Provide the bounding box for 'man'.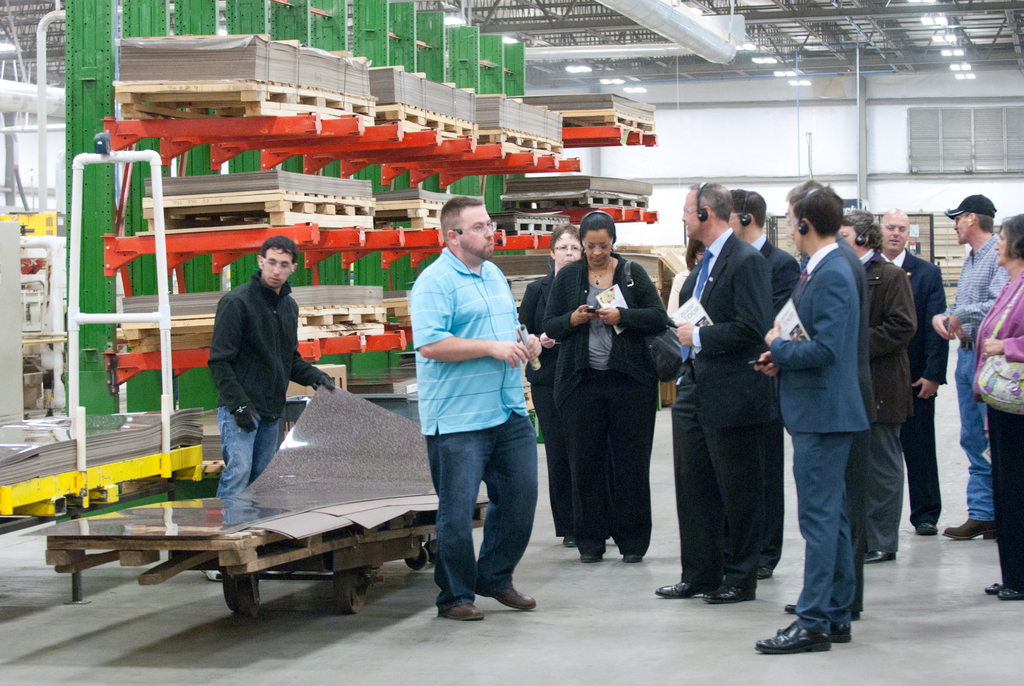
783/178/858/619.
